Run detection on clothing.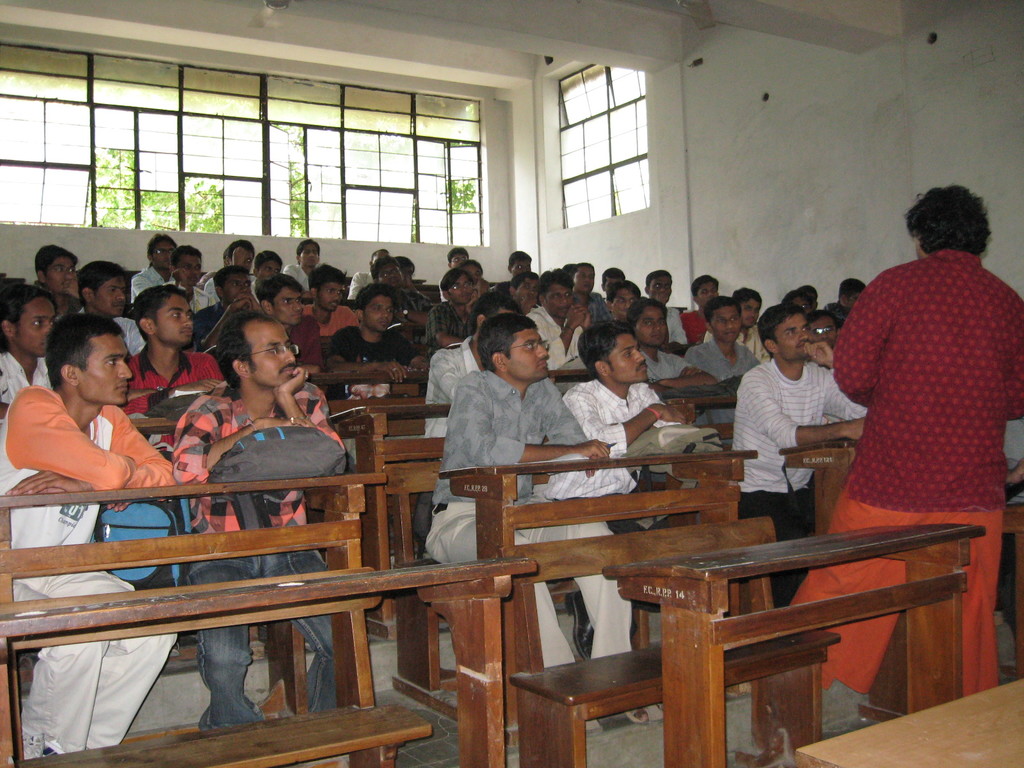
Result: 118,349,228,421.
